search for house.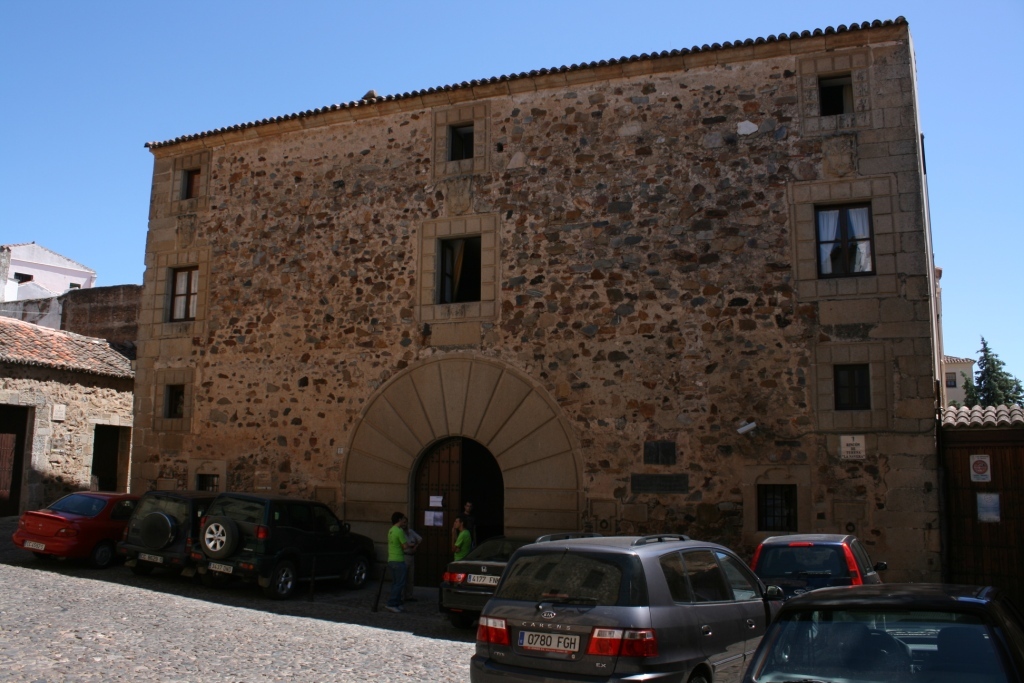
Found at Rect(55, 15, 991, 617).
